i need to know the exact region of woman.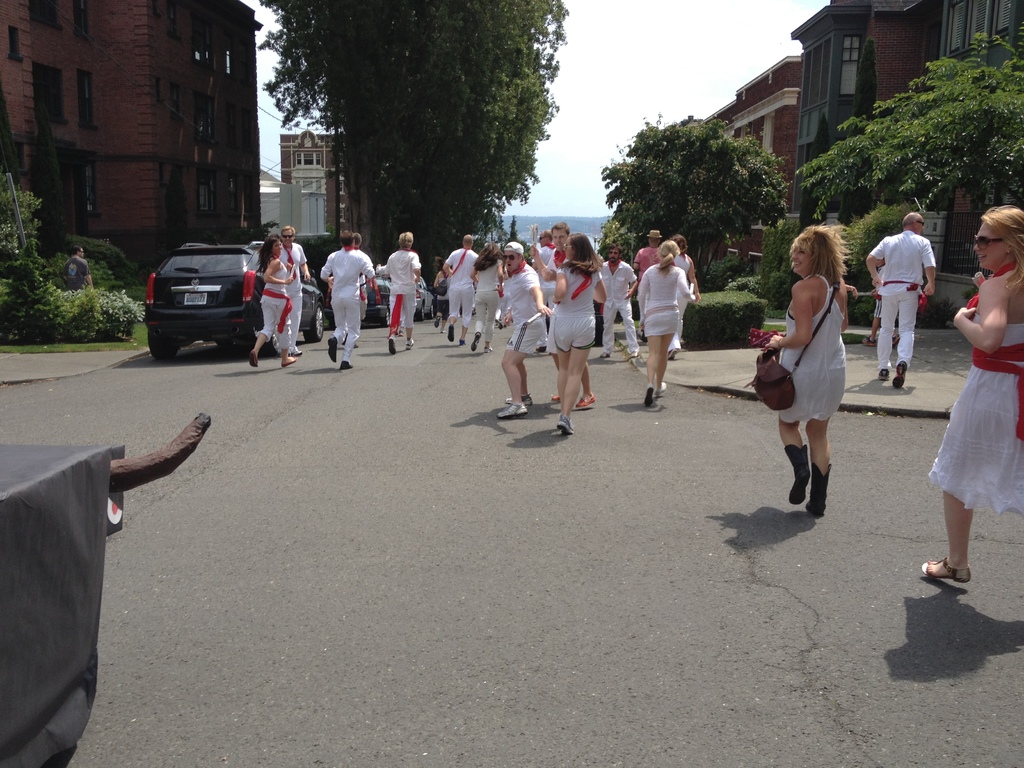
Region: 669 236 701 357.
